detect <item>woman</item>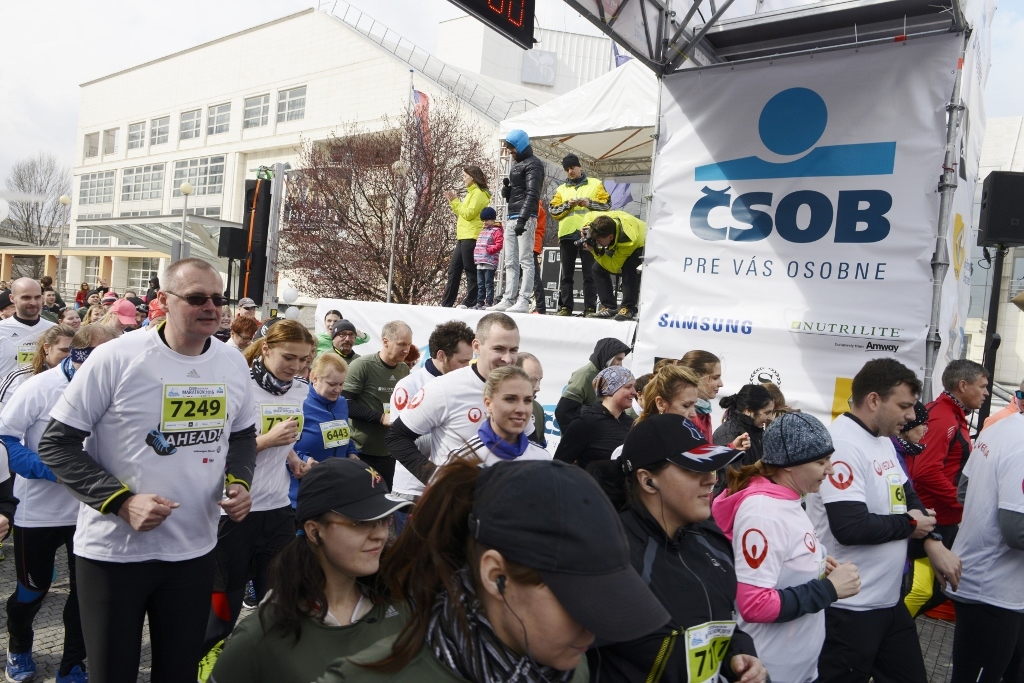
429/366/555/482
